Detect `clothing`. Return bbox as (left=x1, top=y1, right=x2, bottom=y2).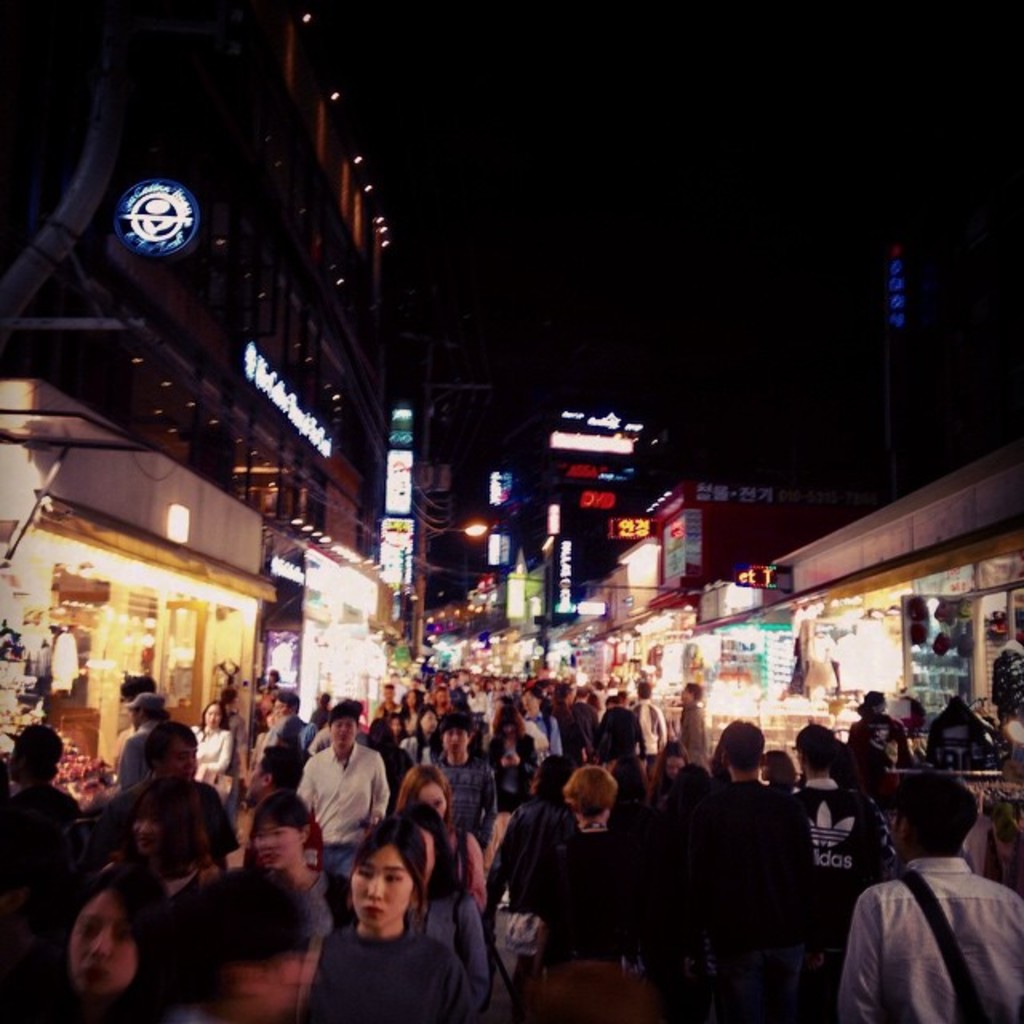
(left=312, top=922, right=461, bottom=1022).
